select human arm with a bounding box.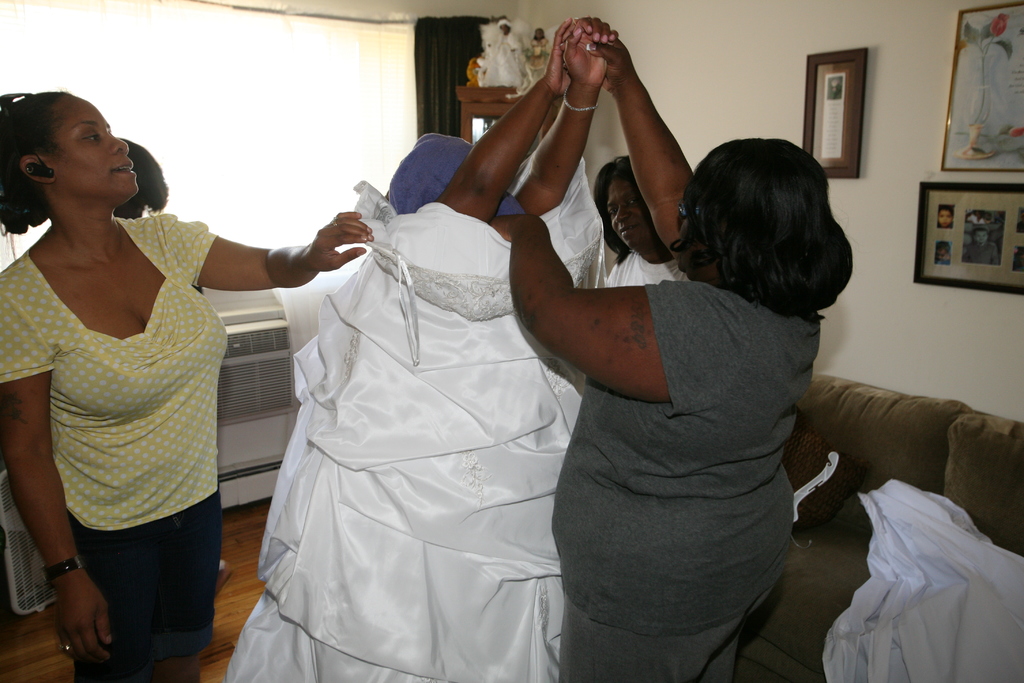
select_region(164, 206, 384, 293).
